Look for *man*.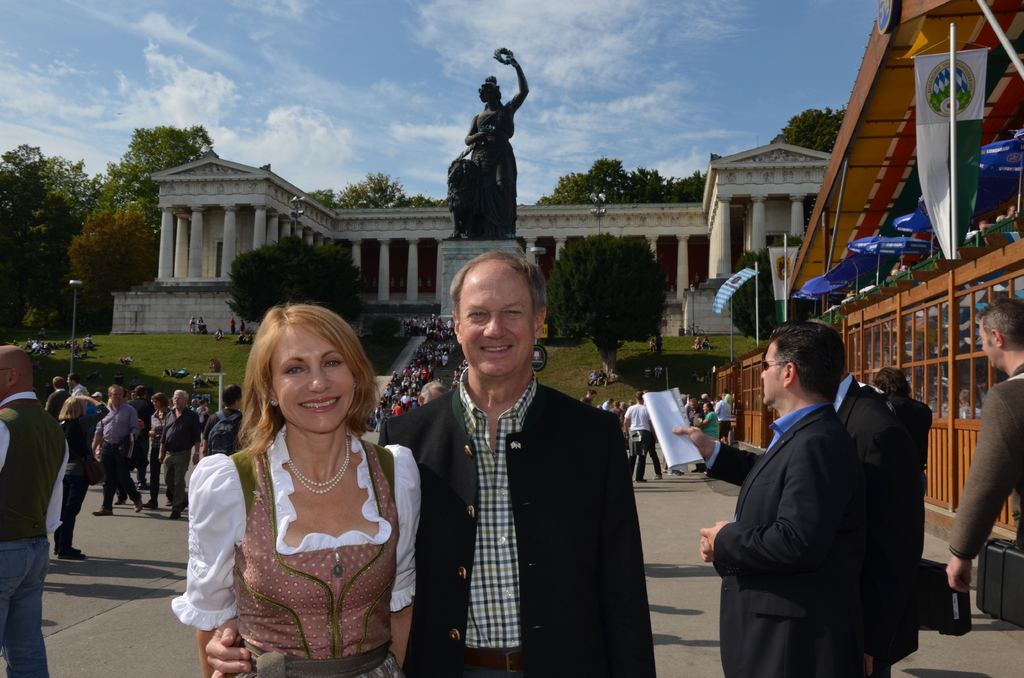
Found: region(400, 379, 404, 385).
